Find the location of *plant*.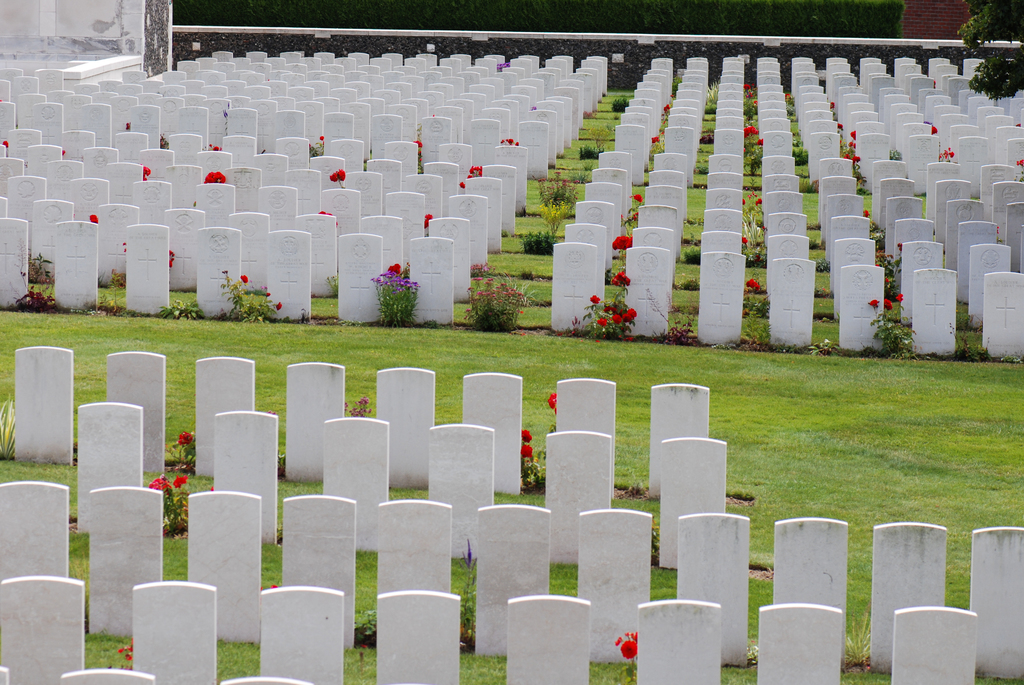
Location: box=[614, 231, 634, 261].
